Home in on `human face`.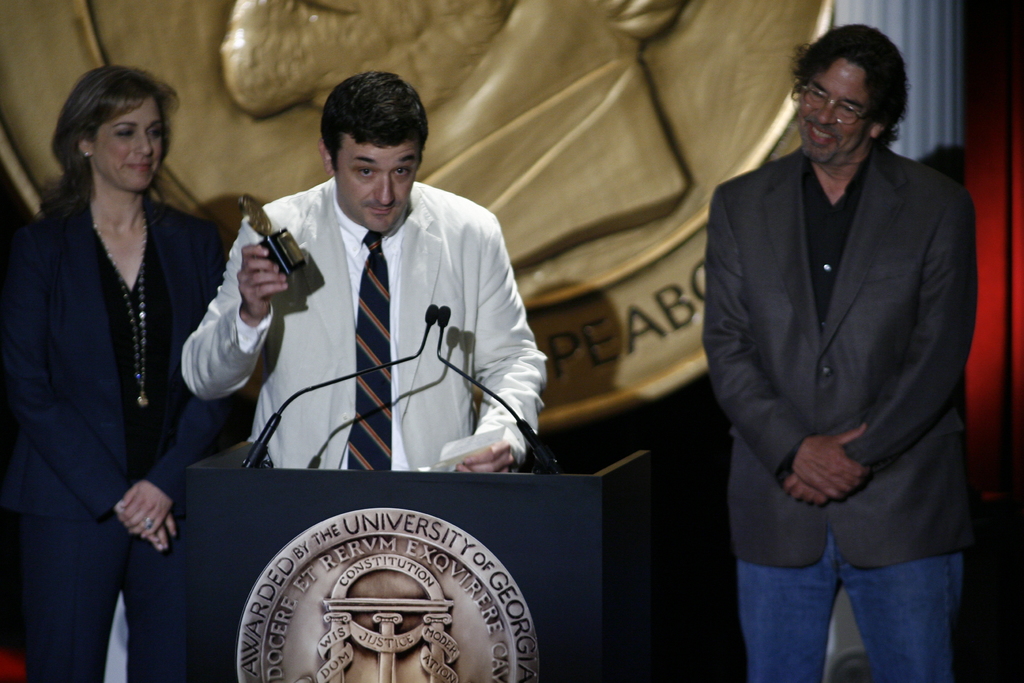
Homed in at crop(792, 54, 870, 163).
